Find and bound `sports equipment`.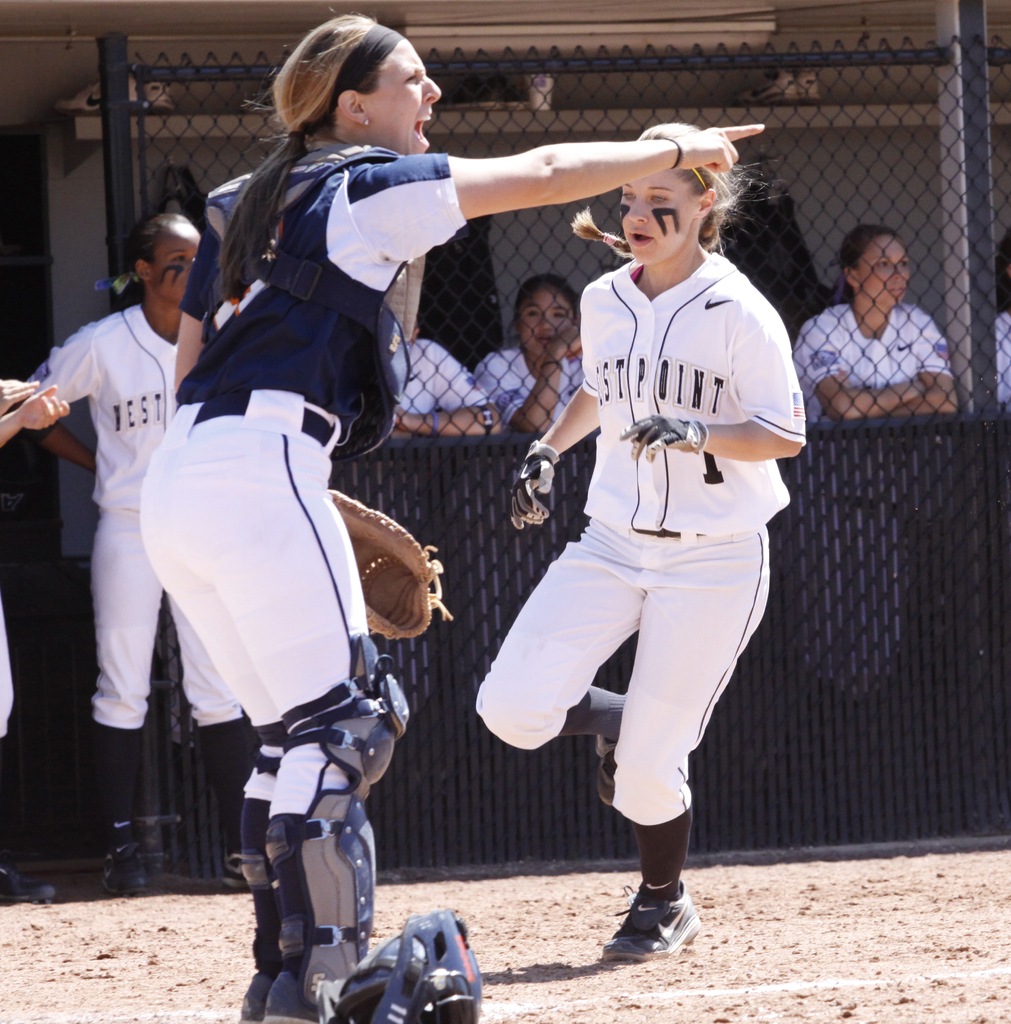
Bound: x1=625 y1=416 x2=707 y2=460.
